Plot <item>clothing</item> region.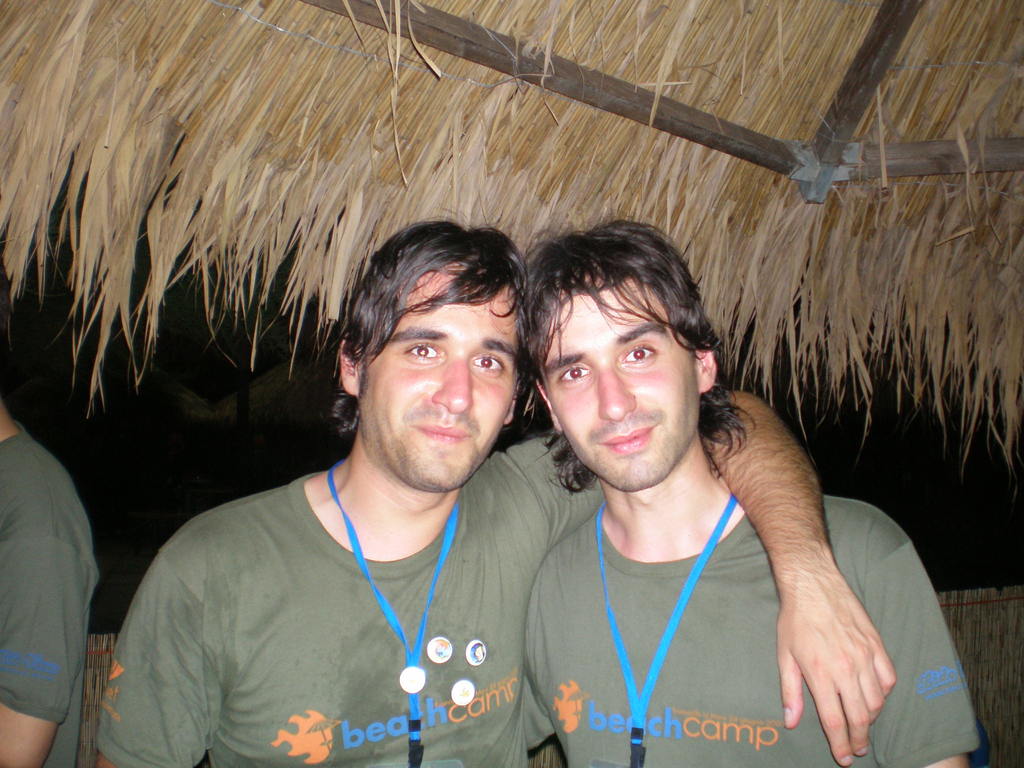
Plotted at (left=551, top=503, right=981, bottom=767).
